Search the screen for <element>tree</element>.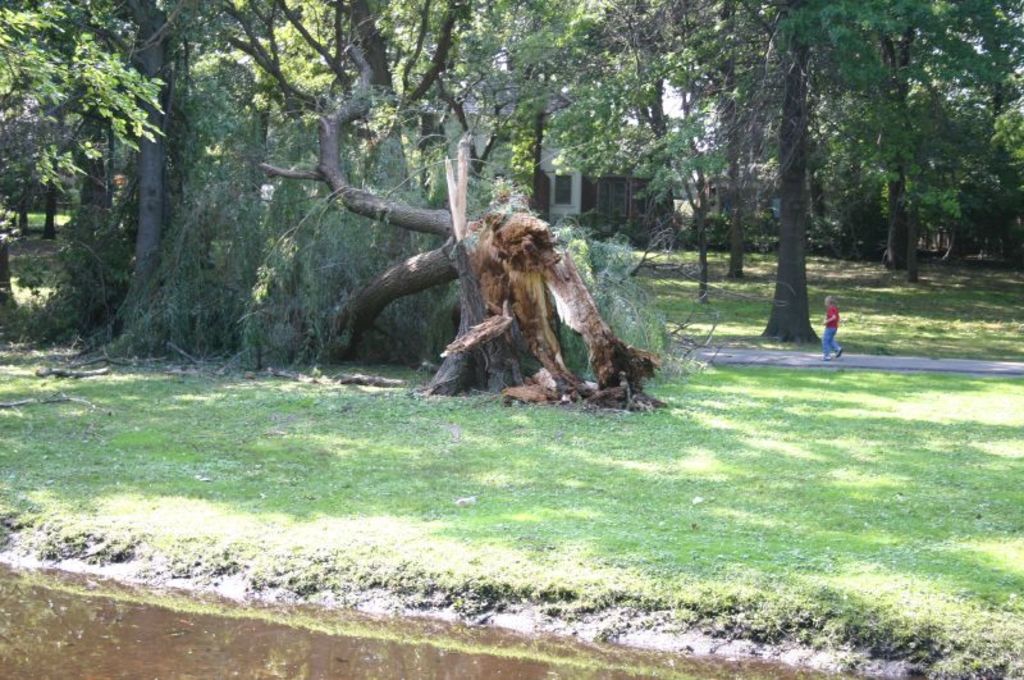
Found at (645, 0, 717, 298).
